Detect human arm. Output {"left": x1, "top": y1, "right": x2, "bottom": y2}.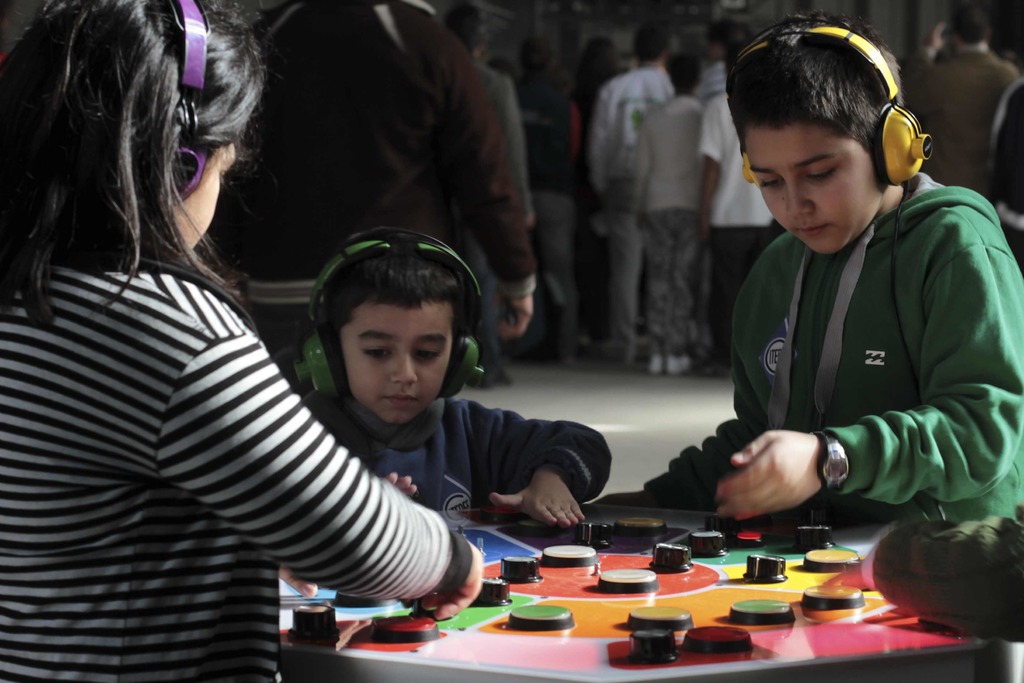
{"left": 900, "top": 20, "right": 948, "bottom": 89}.
